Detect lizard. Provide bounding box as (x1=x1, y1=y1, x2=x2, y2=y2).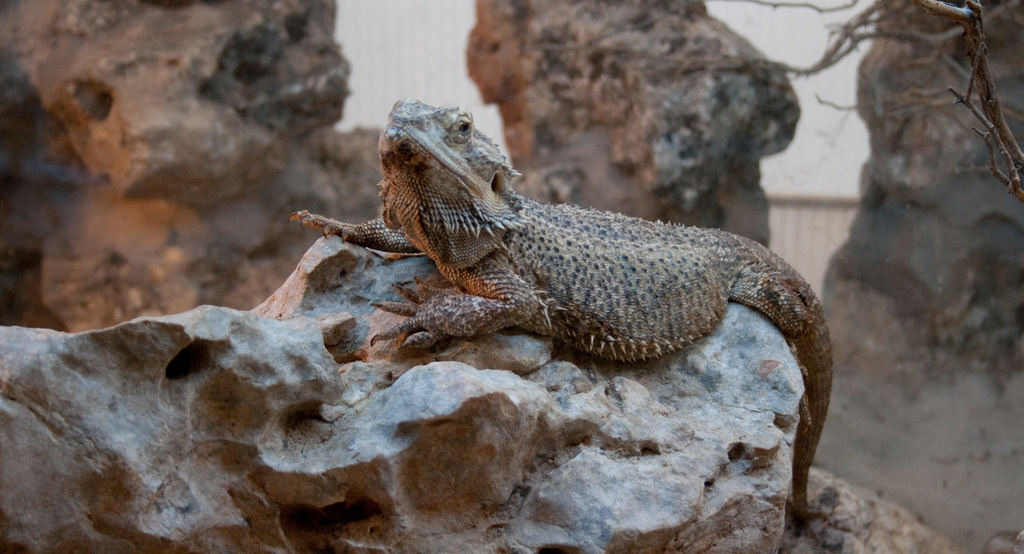
(x1=292, y1=102, x2=829, y2=525).
